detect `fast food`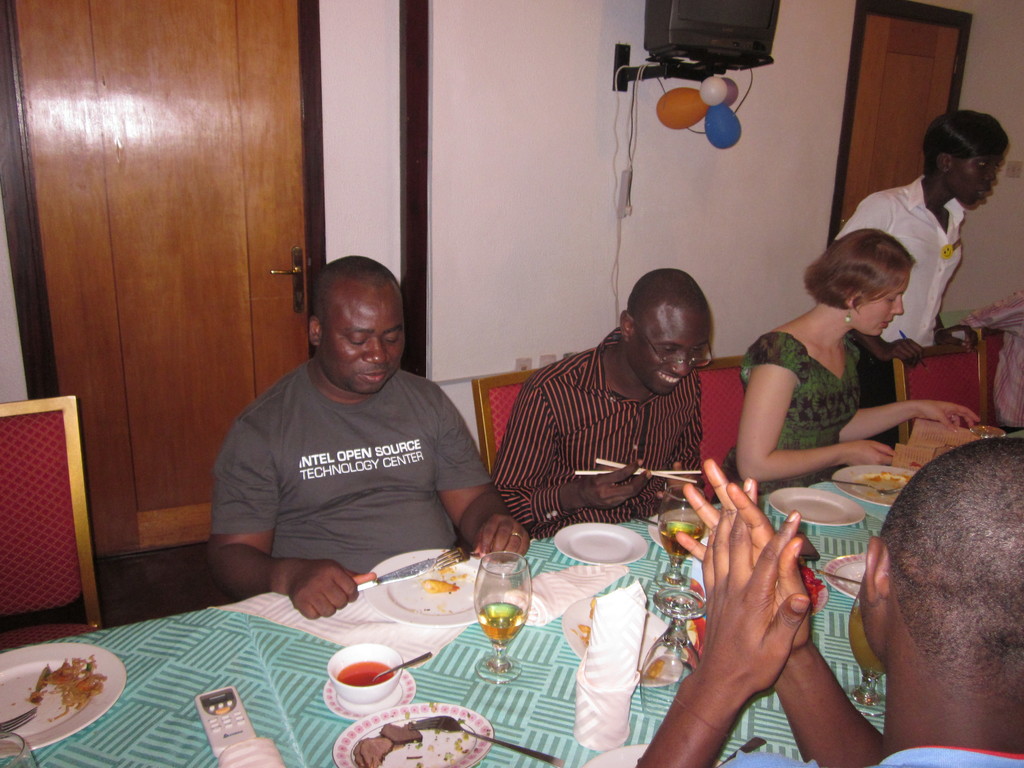
Rect(49, 660, 124, 714)
